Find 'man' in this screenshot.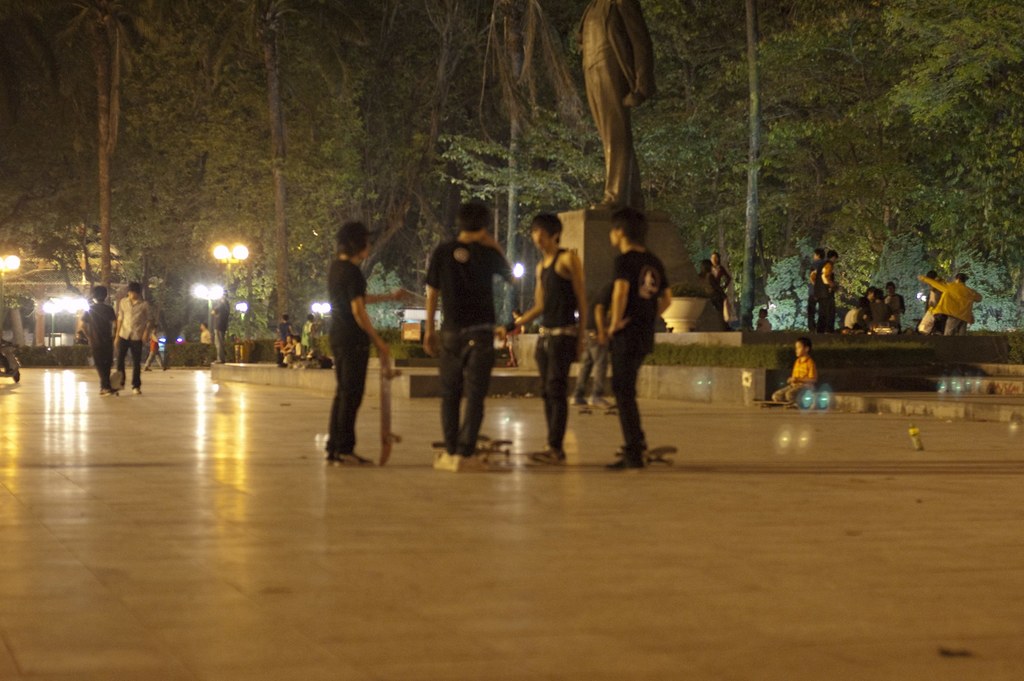
The bounding box for 'man' is {"x1": 325, "y1": 222, "x2": 417, "y2": 472}.
